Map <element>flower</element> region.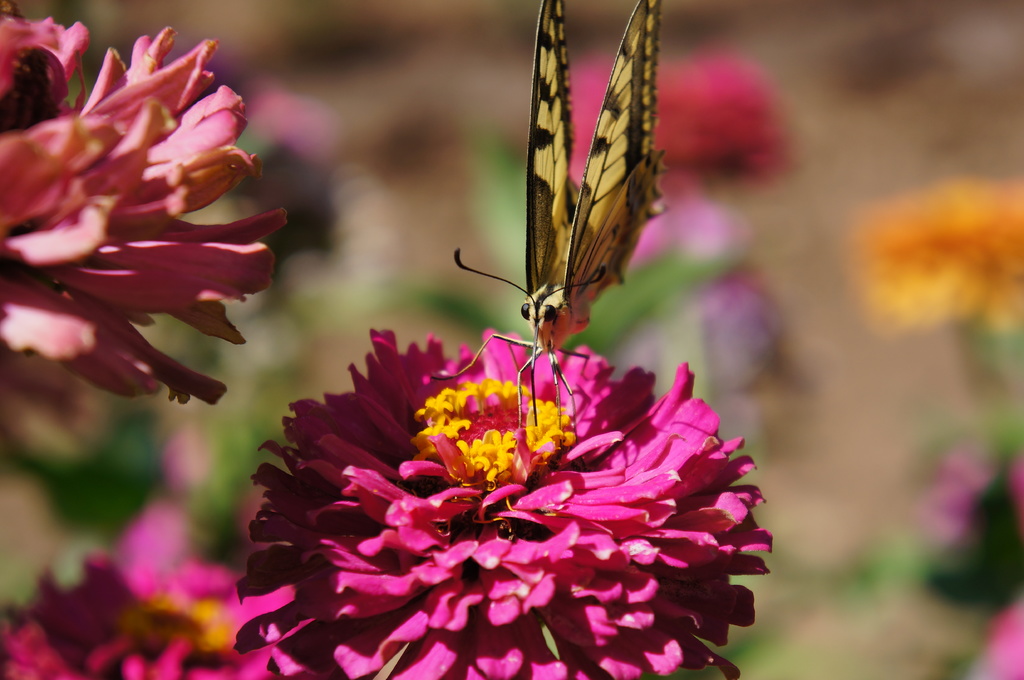
Mapped to [4,13,284,461].
